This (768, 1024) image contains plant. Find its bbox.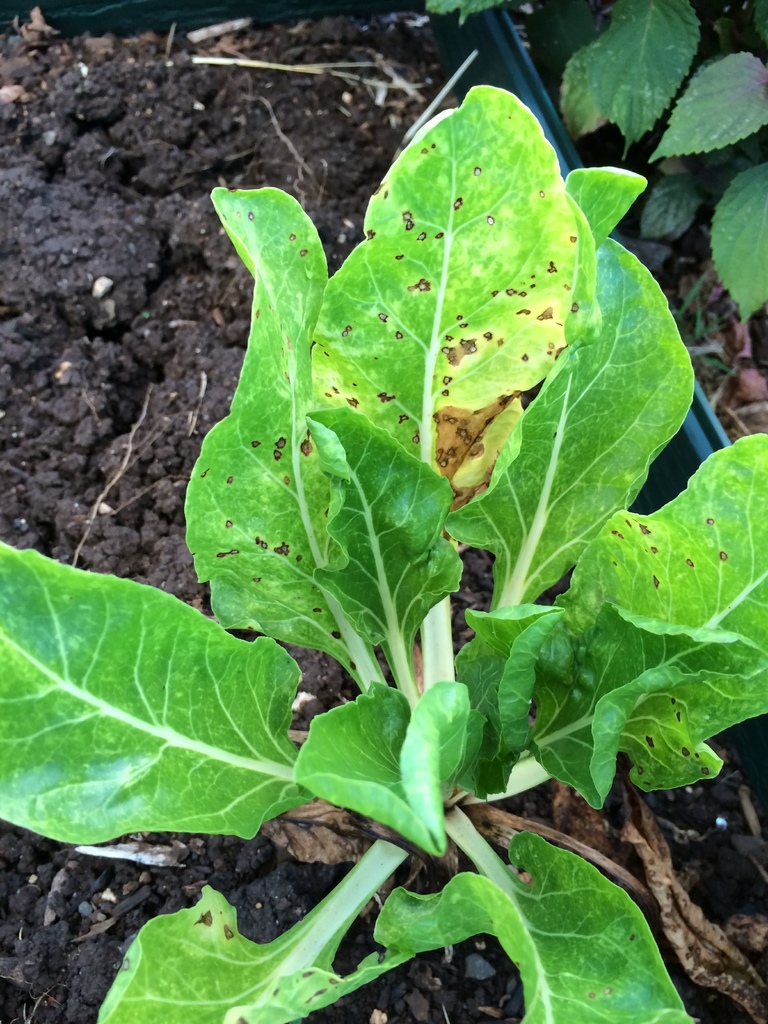
select_region(0, 81, 767, 1023).
